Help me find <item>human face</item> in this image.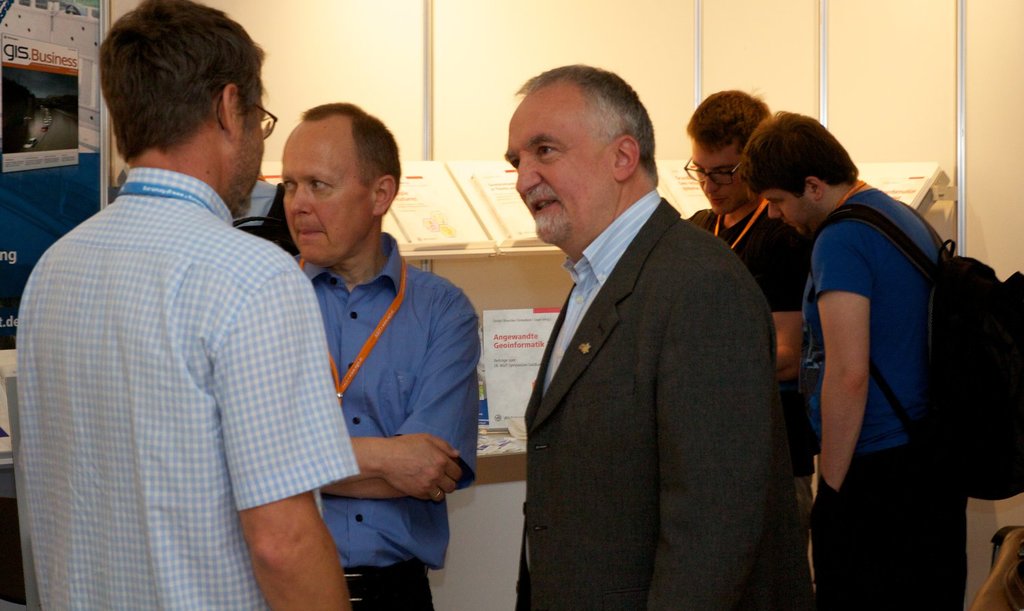
Found it: left=689, top=148, right=745, bottom=208.
